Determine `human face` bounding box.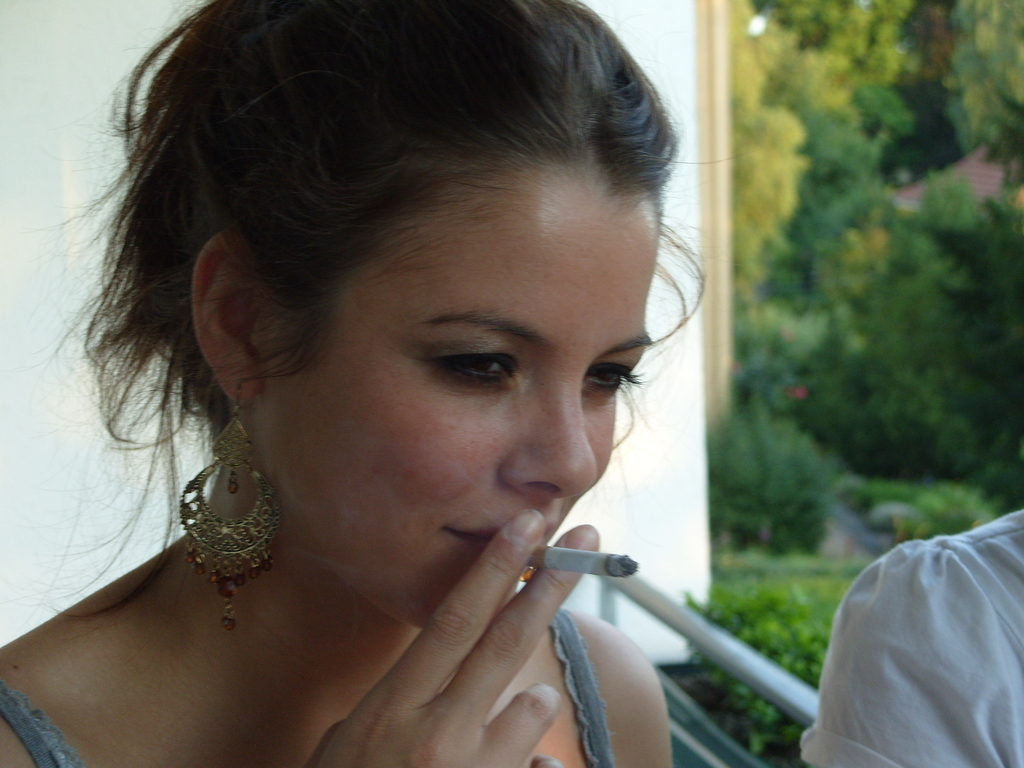
Determined: {"left": 268, "top": 187, "right": 658, "bottom": 627}.
